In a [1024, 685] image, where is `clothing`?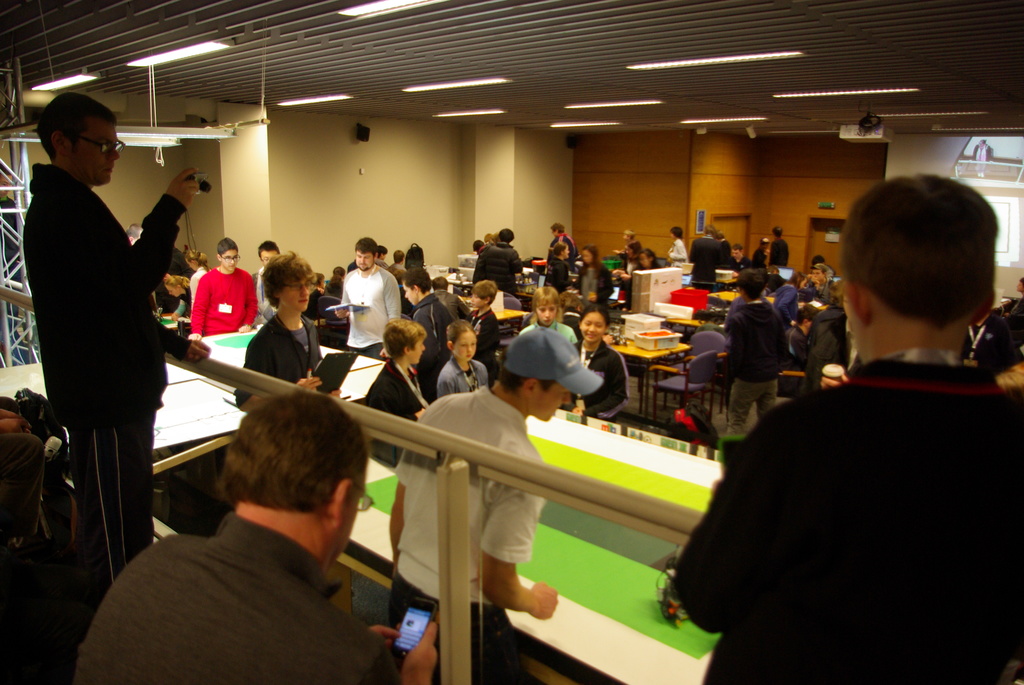
bbox=[335, 262, 400, 362].
